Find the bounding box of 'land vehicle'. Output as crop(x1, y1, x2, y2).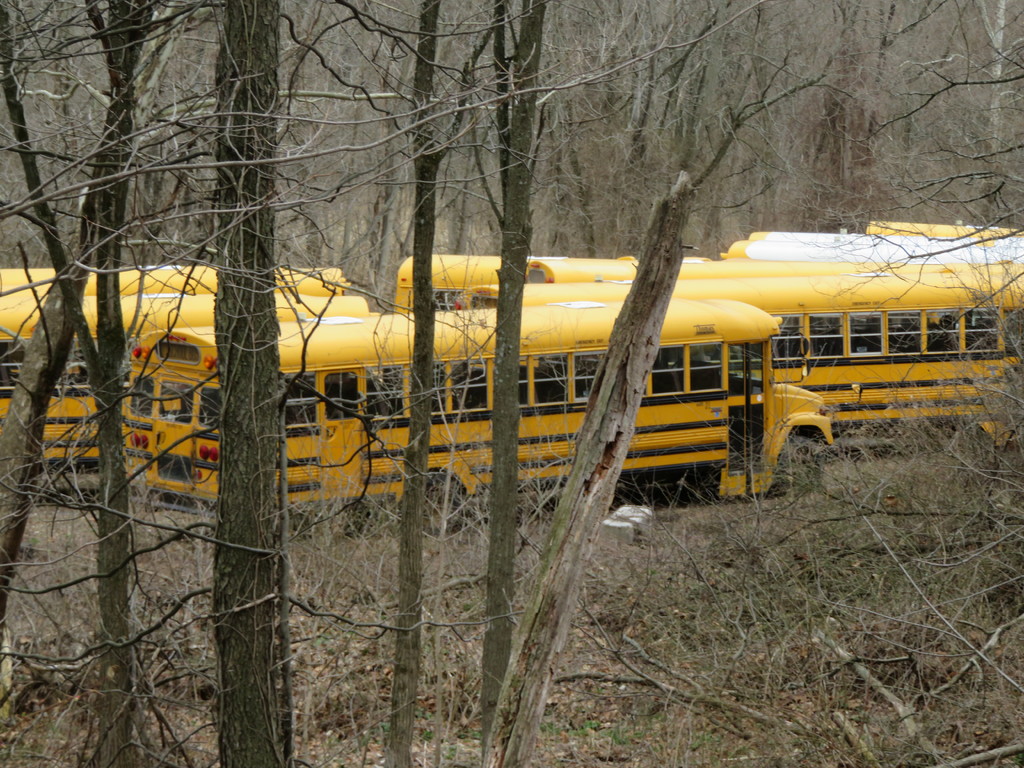
crop(524, 257, 1021, 280).
